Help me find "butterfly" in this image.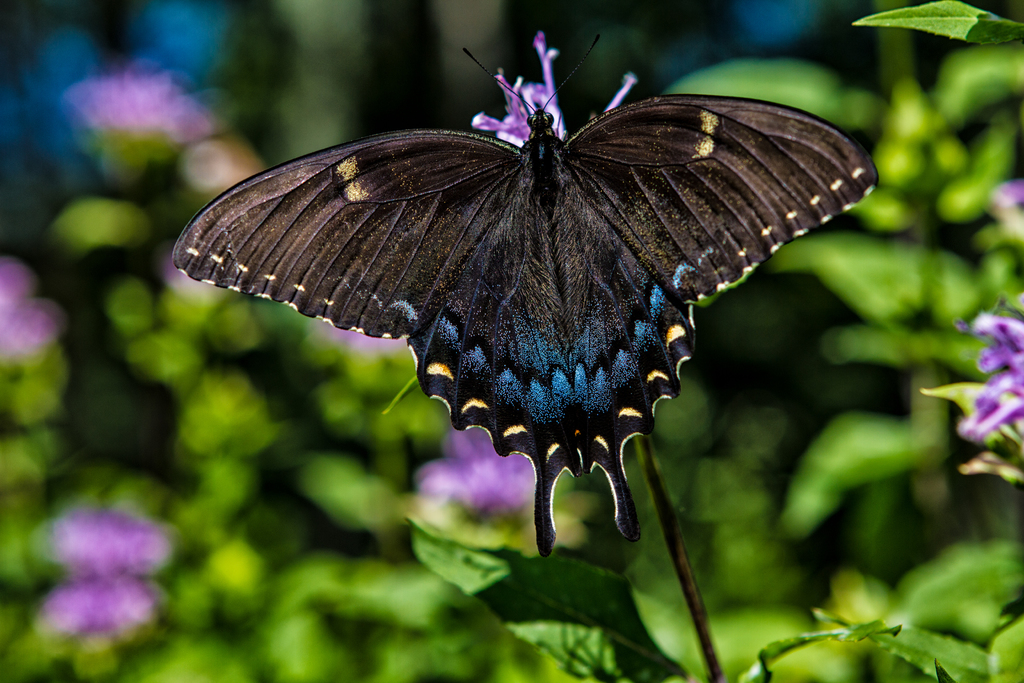
Found it: x1=154, y1=22, x2=889, y2=535.
